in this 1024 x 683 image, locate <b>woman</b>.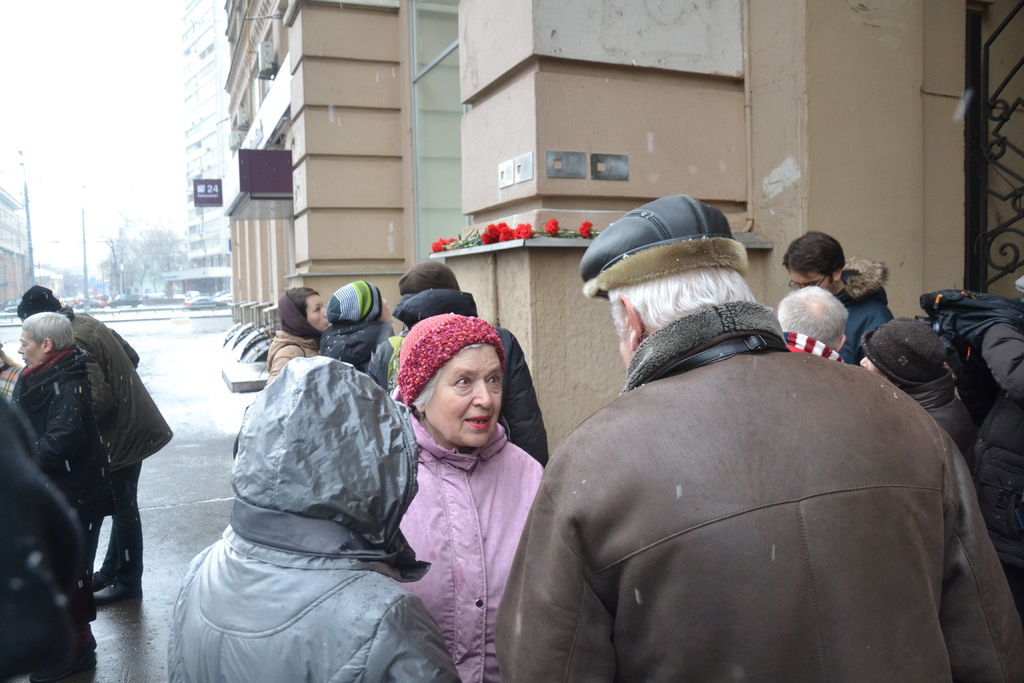
Bounding box: Rect(324, 281, 403, 374).
